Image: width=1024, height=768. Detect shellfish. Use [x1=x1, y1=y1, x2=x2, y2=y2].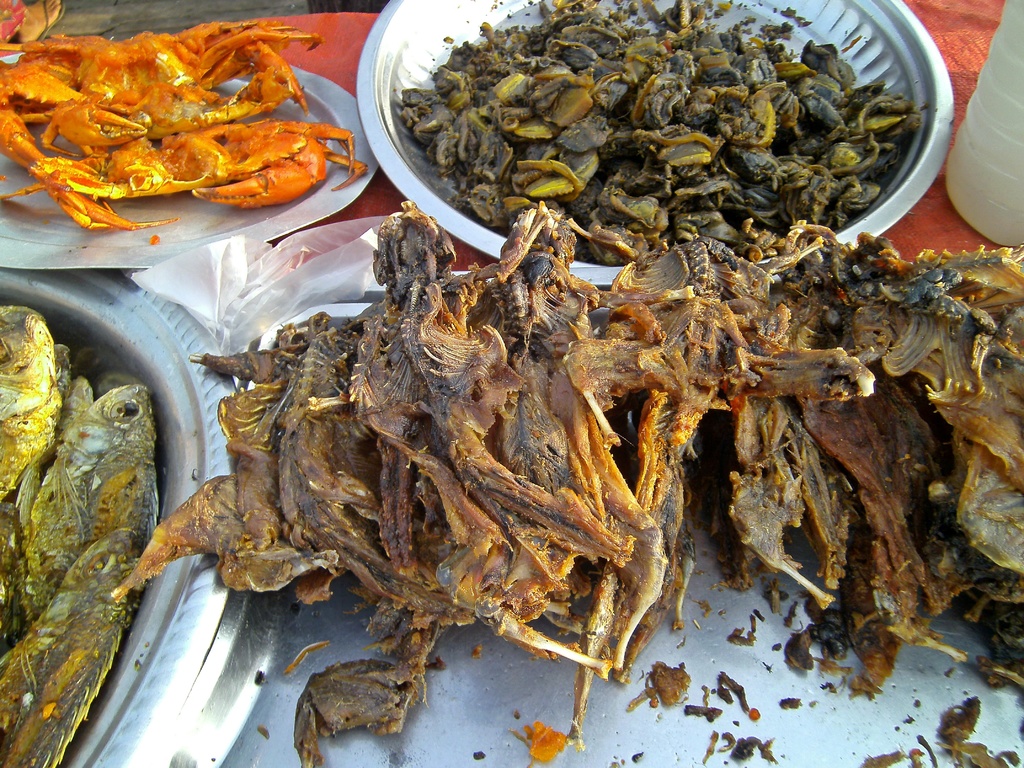
[x1=19, y1=47, x2=333, y2=214].
